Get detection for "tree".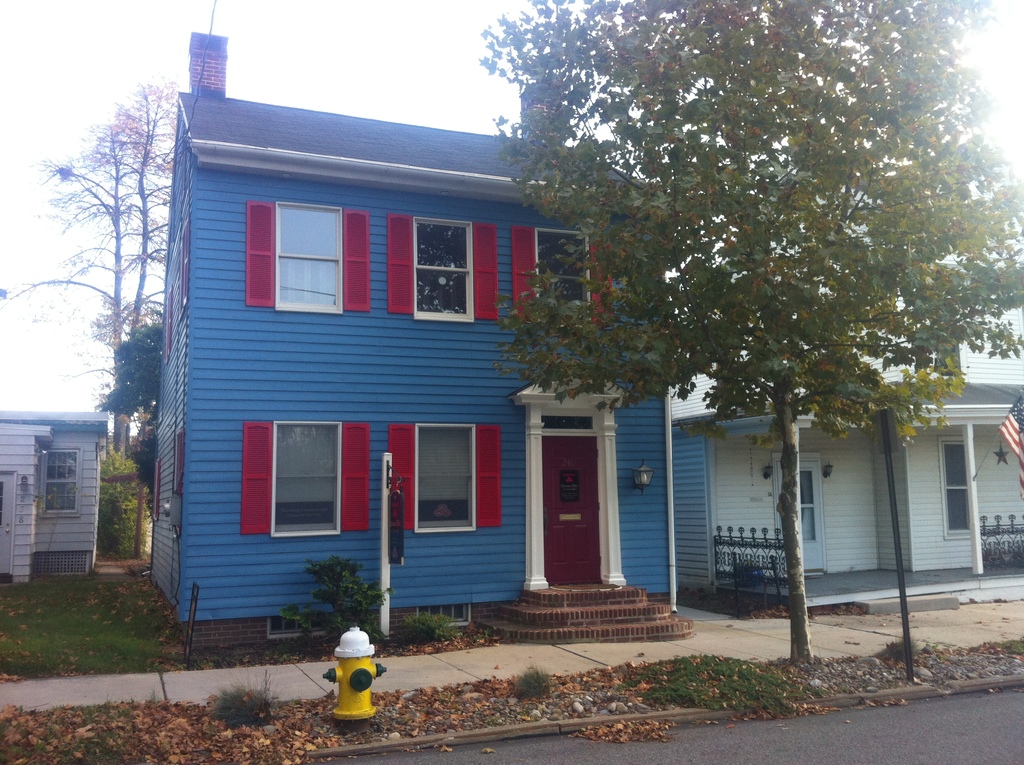
Detection: 74, 80, 180, 452.
